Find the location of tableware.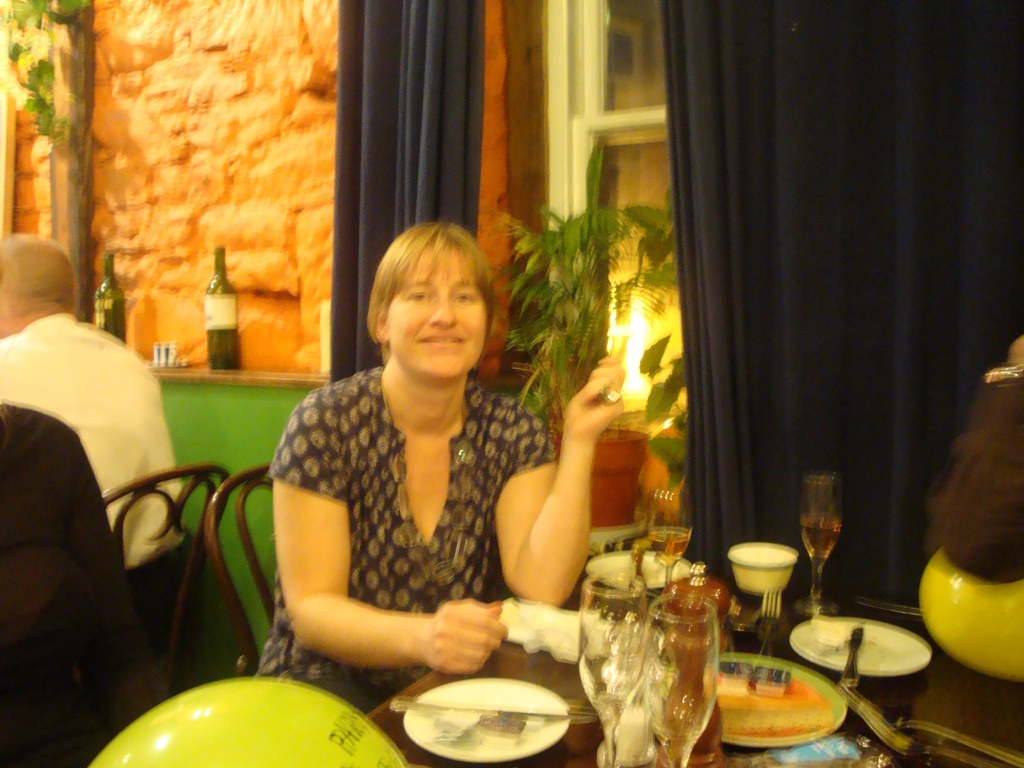
Location: crop(650, 480, 690, 589).
